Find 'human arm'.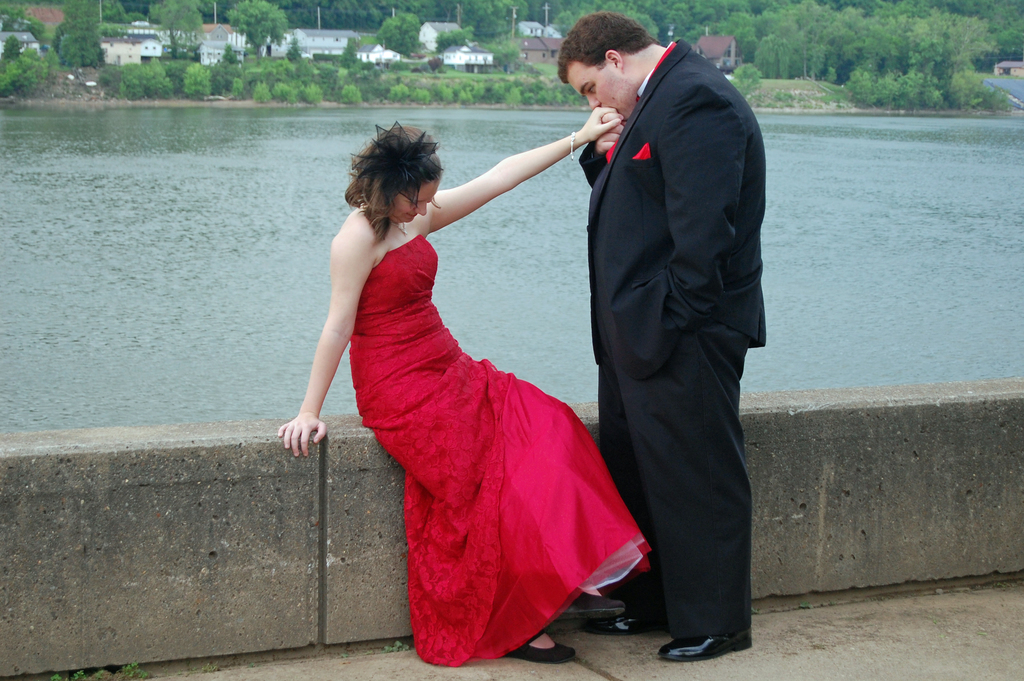
643 68 741 325.
